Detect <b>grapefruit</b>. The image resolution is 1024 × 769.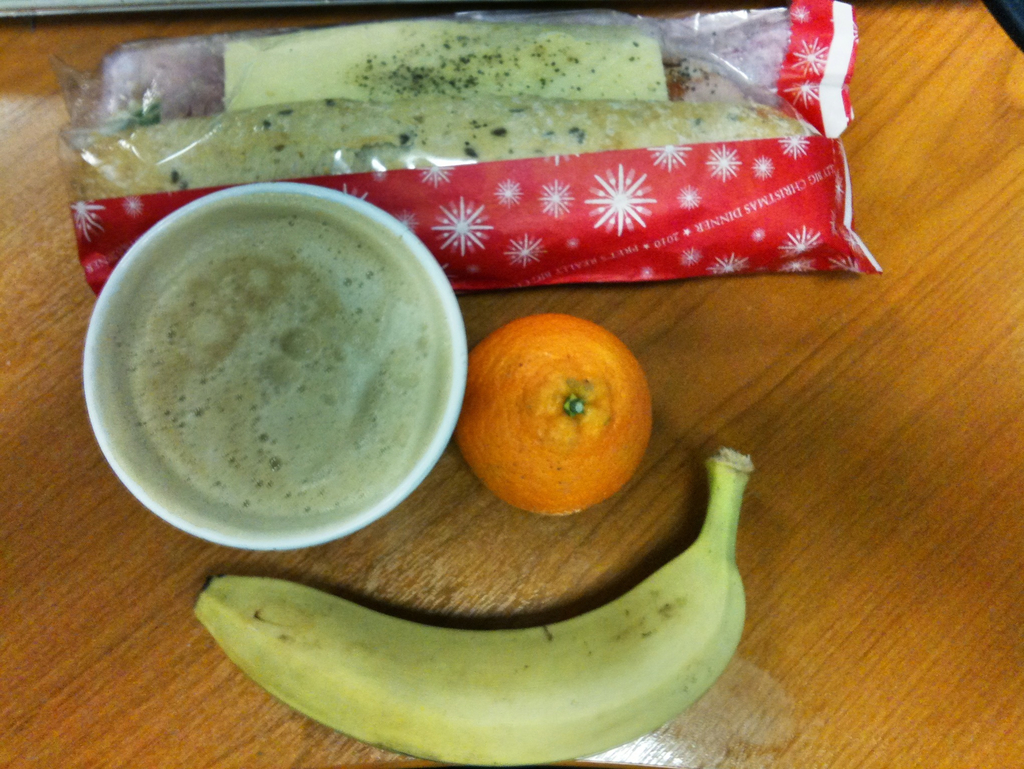
box(457, 314, 658, 523).
